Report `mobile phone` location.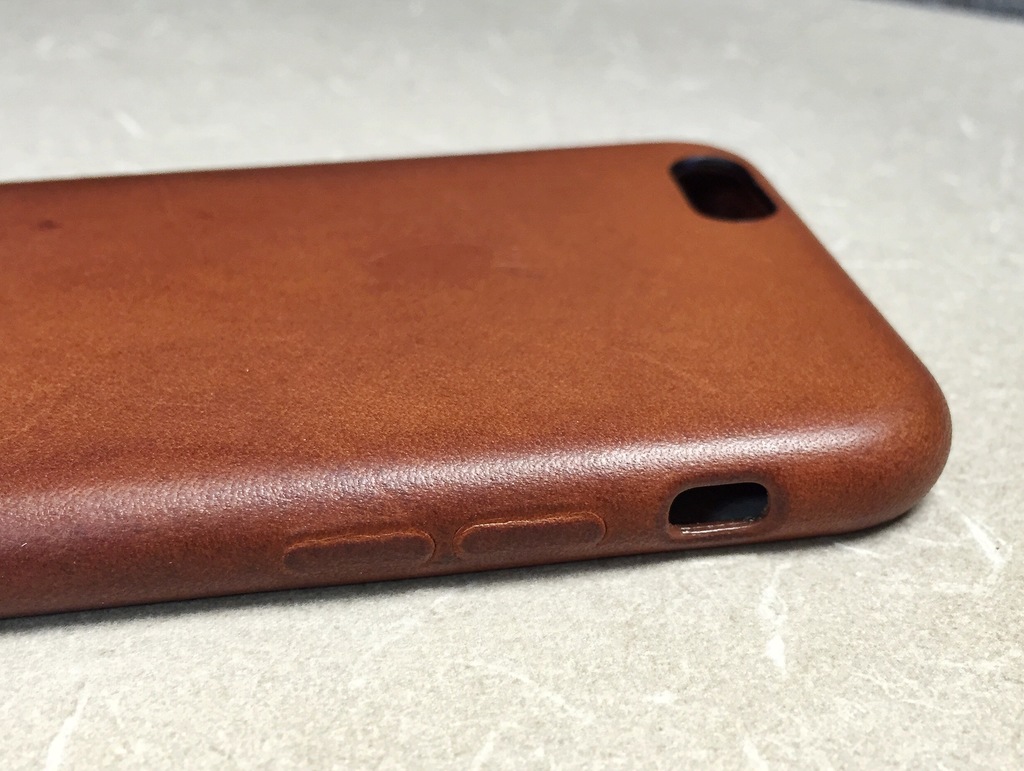
Report: x1=0 y1=134 x2=956 y2=616.
